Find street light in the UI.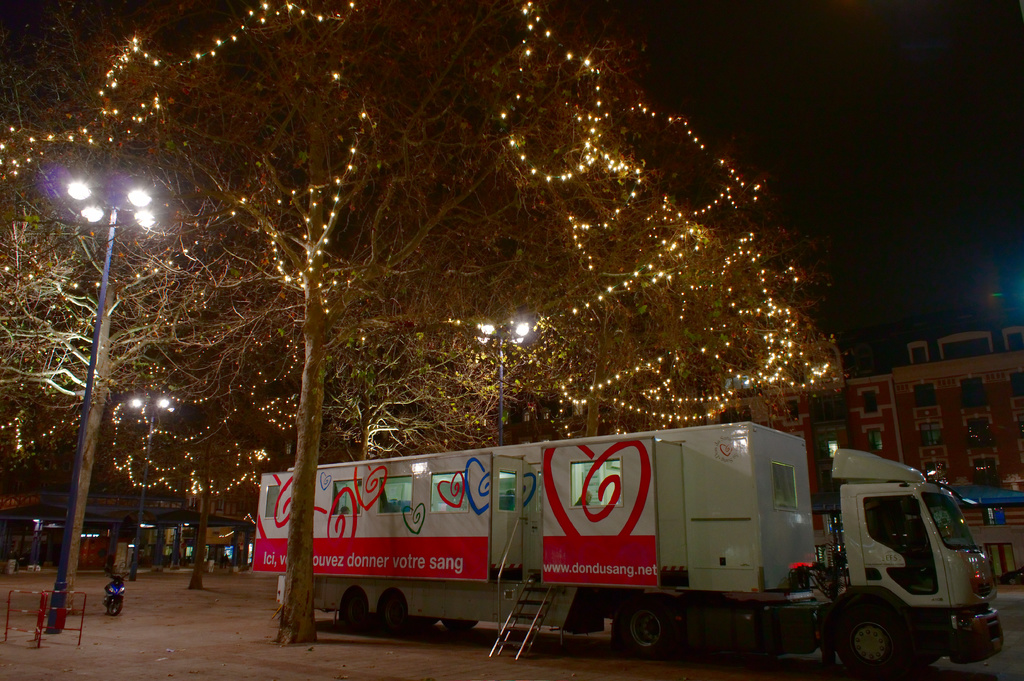
UI element at {"left": 36, "top": 185, "right": 164, "bottom": 639}.
